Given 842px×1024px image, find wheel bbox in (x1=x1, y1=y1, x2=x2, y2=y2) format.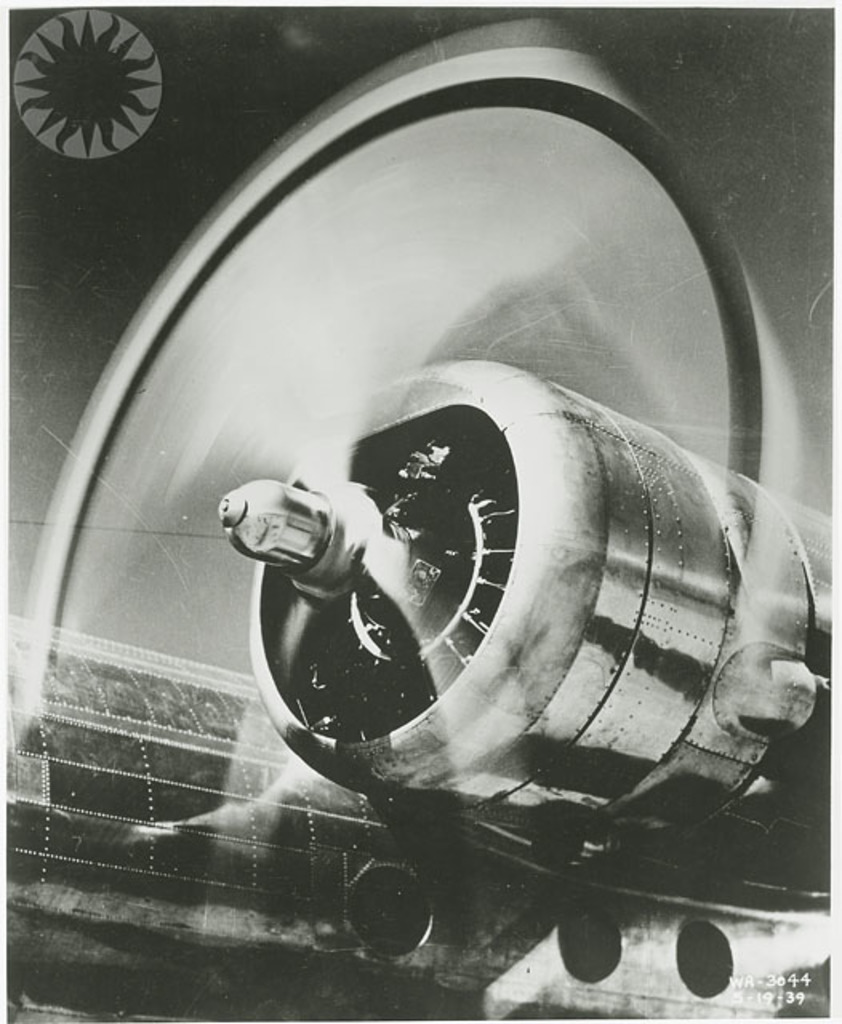
(x1=343, y1=888, x2=447, y2=970).
